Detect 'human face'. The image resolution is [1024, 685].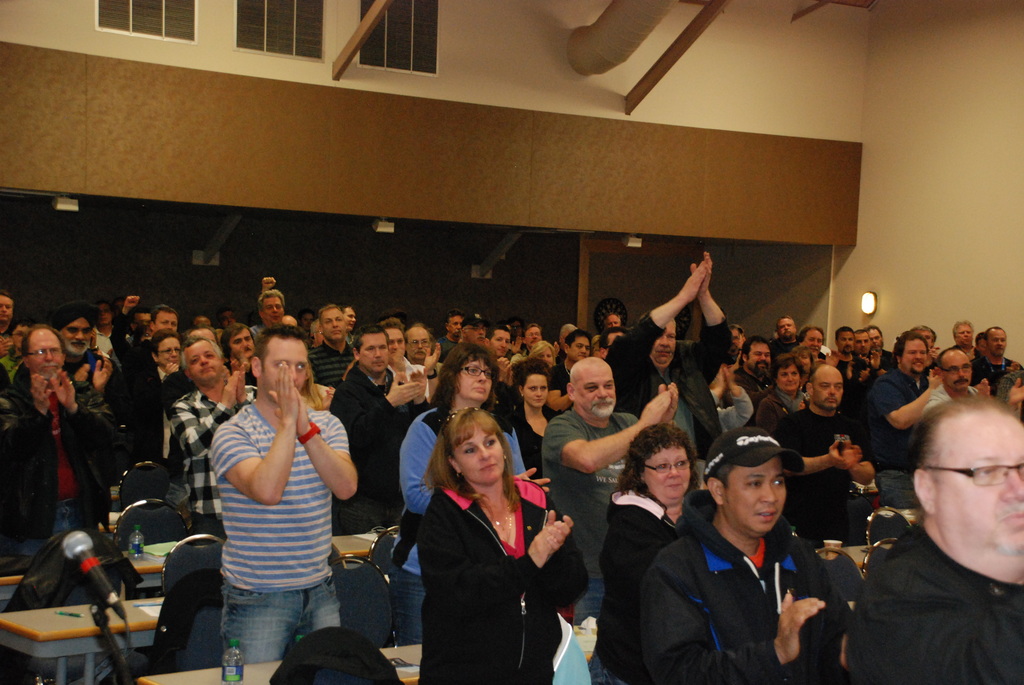
region(357, 333, 381, 374).
